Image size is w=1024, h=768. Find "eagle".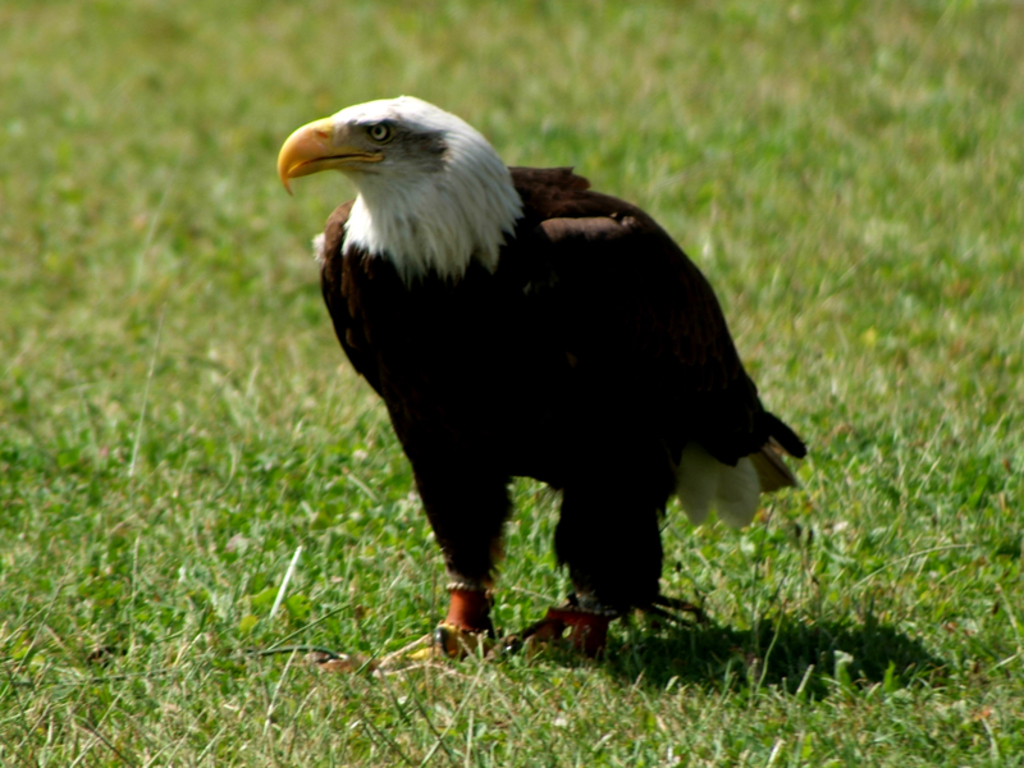
BBox(278, 88, 809, 682).
